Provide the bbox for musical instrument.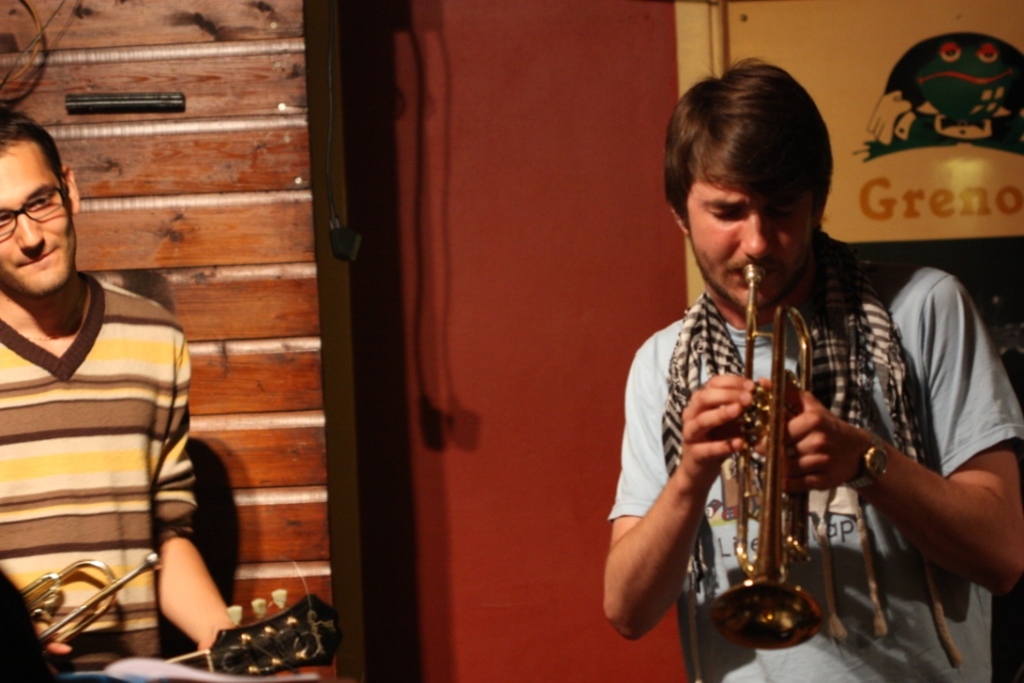
688/271/888/645.
